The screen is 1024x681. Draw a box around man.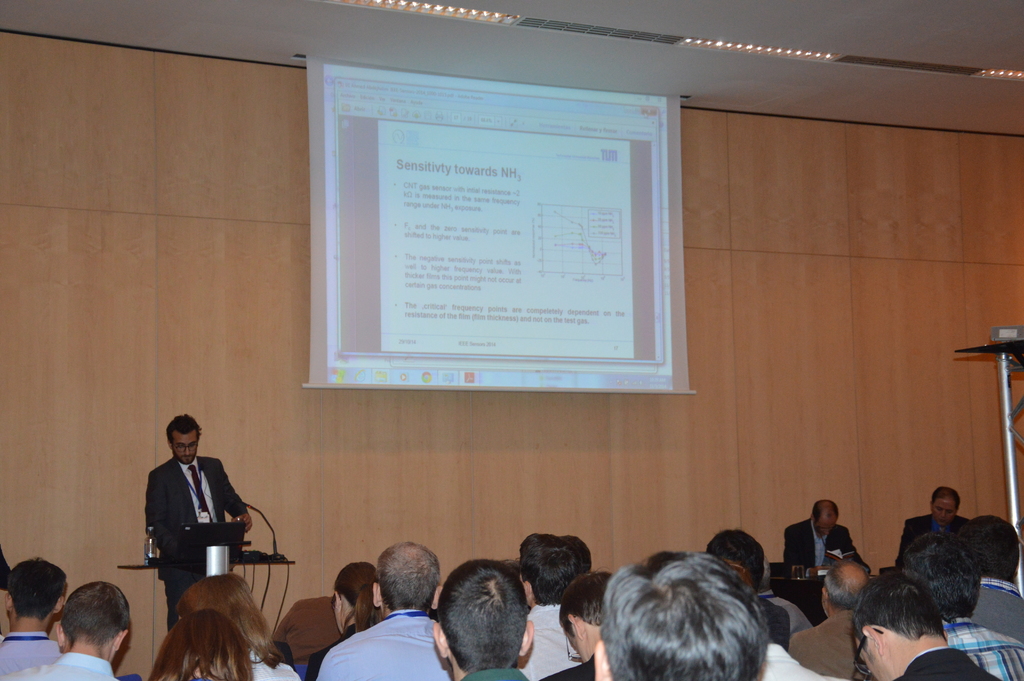
783/498/874/581.
